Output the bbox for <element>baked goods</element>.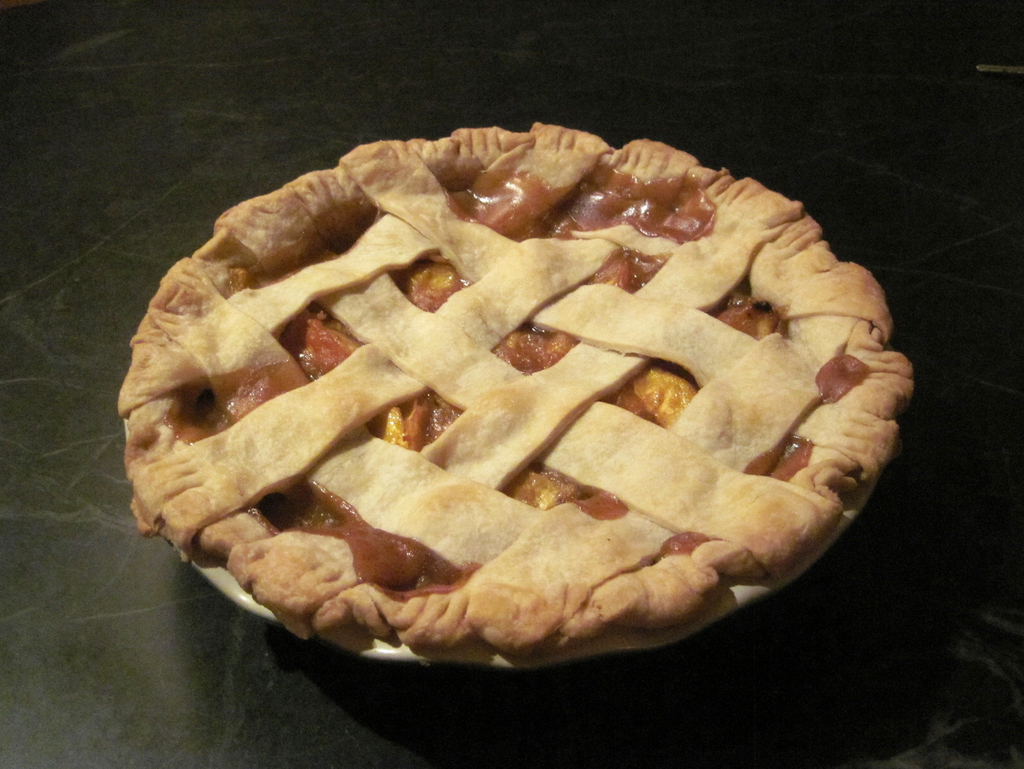
<box>115,118,916,658</box>.
